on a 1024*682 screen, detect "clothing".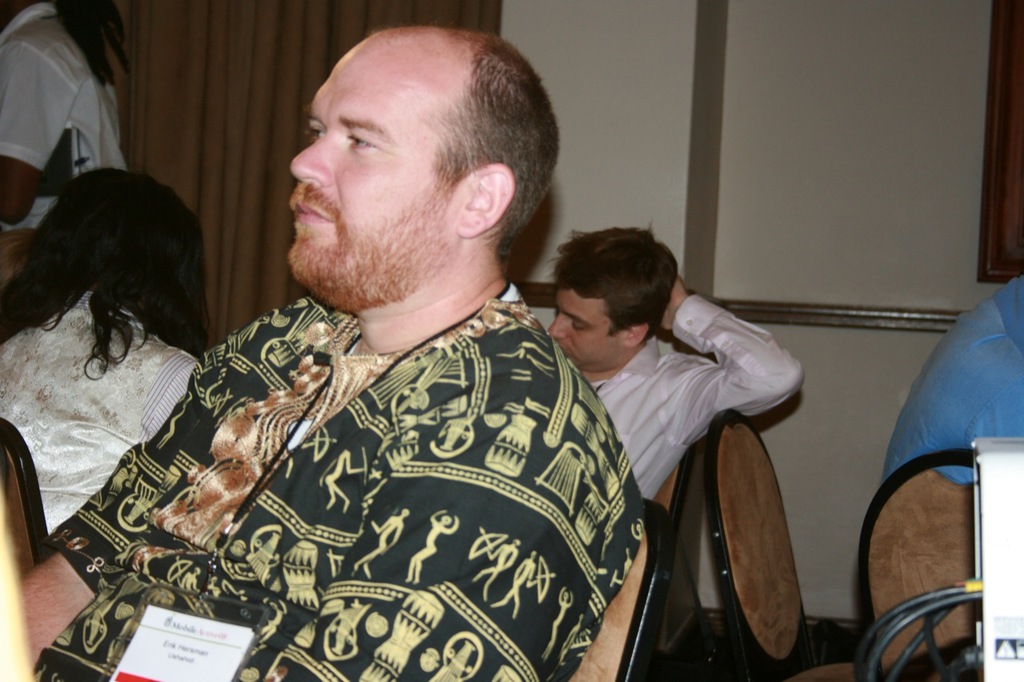
(left=6, top=240, right=230, bottom=553).
